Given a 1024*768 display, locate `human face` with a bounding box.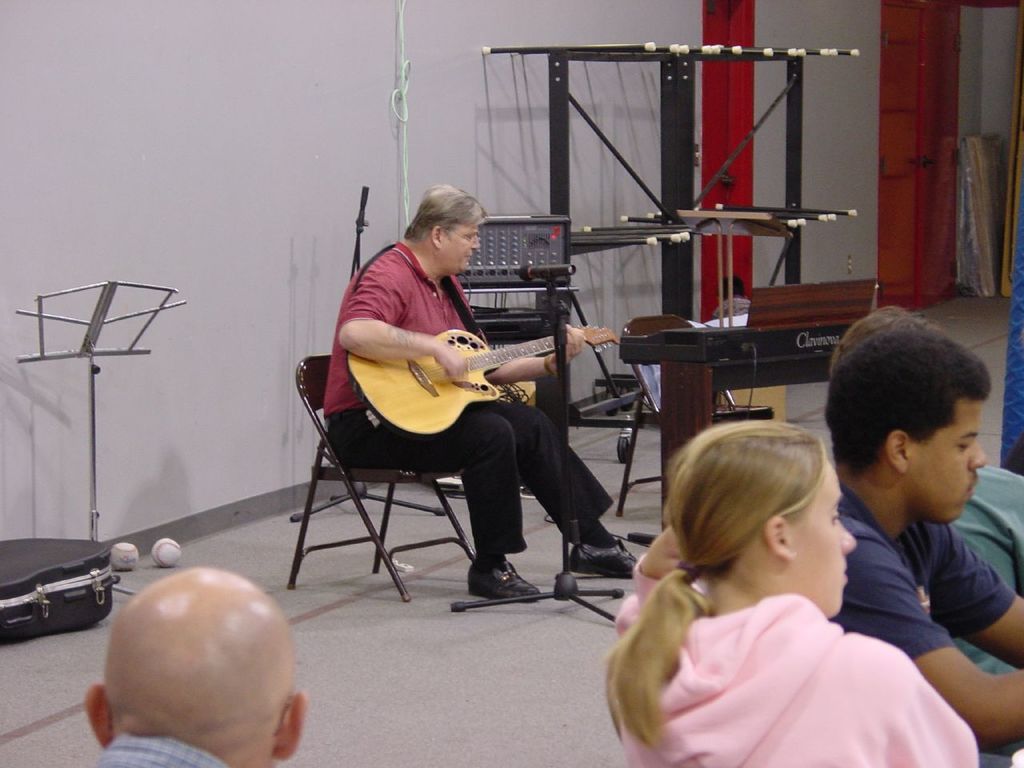
Located: rect(438, 218, 482, 271).
